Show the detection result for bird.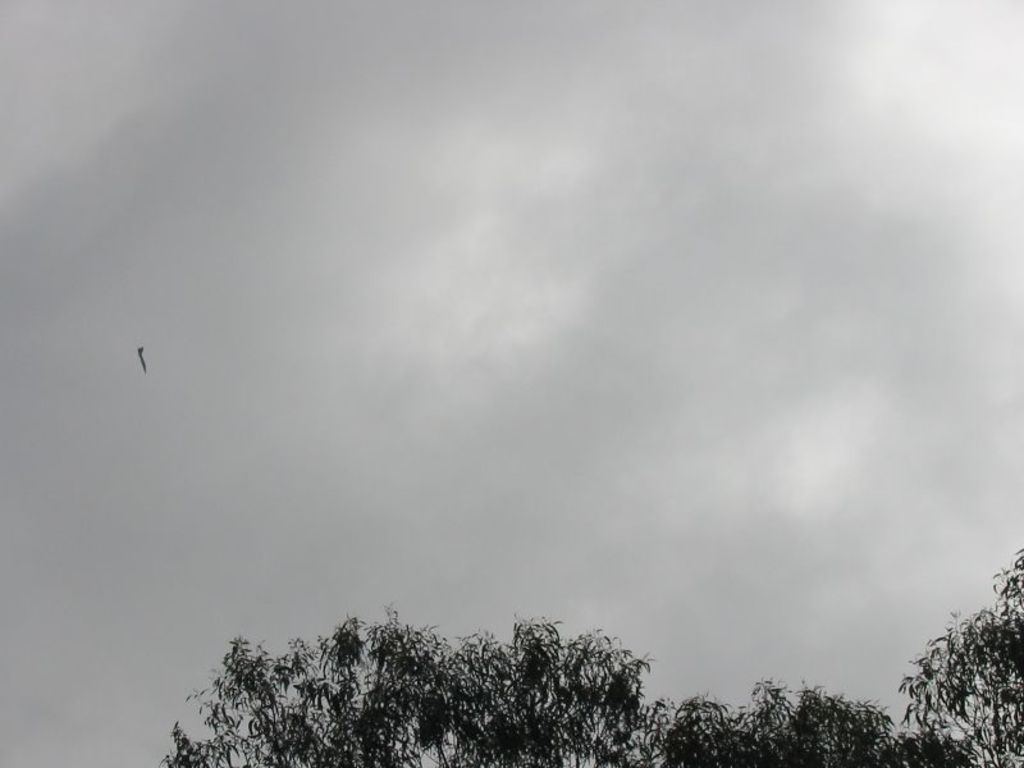
138,342,148,370.
